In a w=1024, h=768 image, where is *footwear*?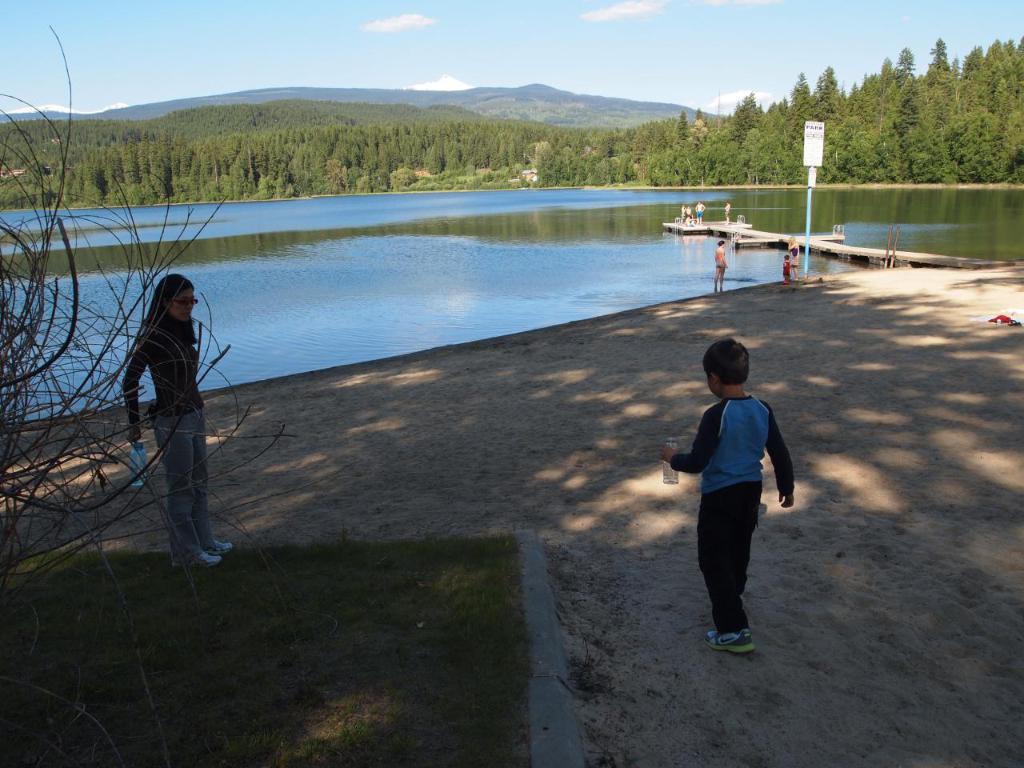
202,535,230,553.
